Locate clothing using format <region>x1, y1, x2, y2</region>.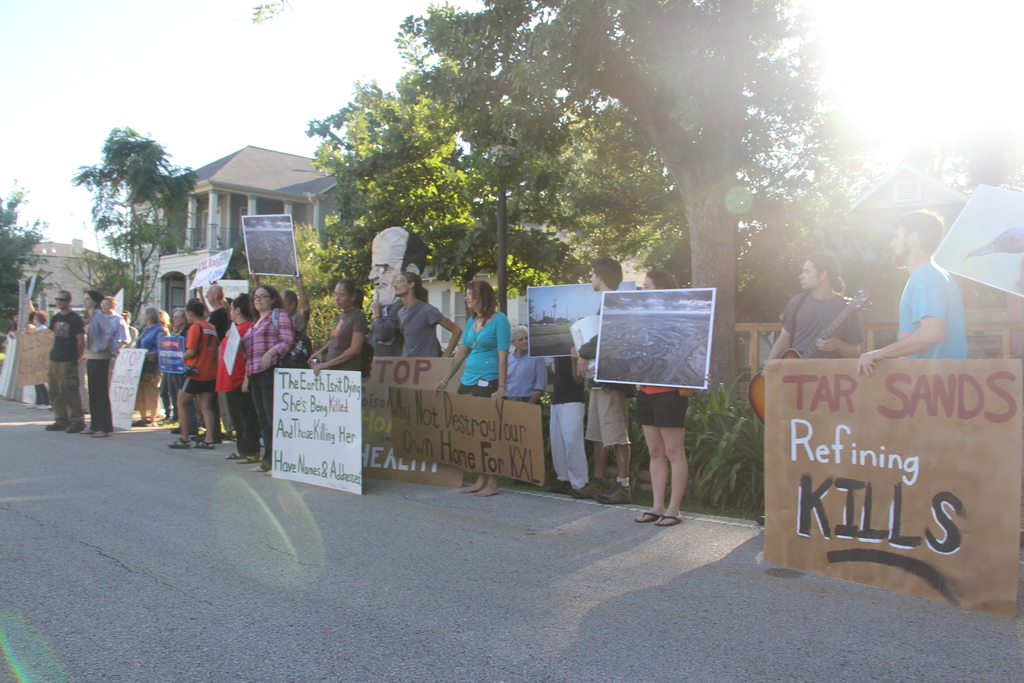
<region>325, 306, 371, 374</region>.
